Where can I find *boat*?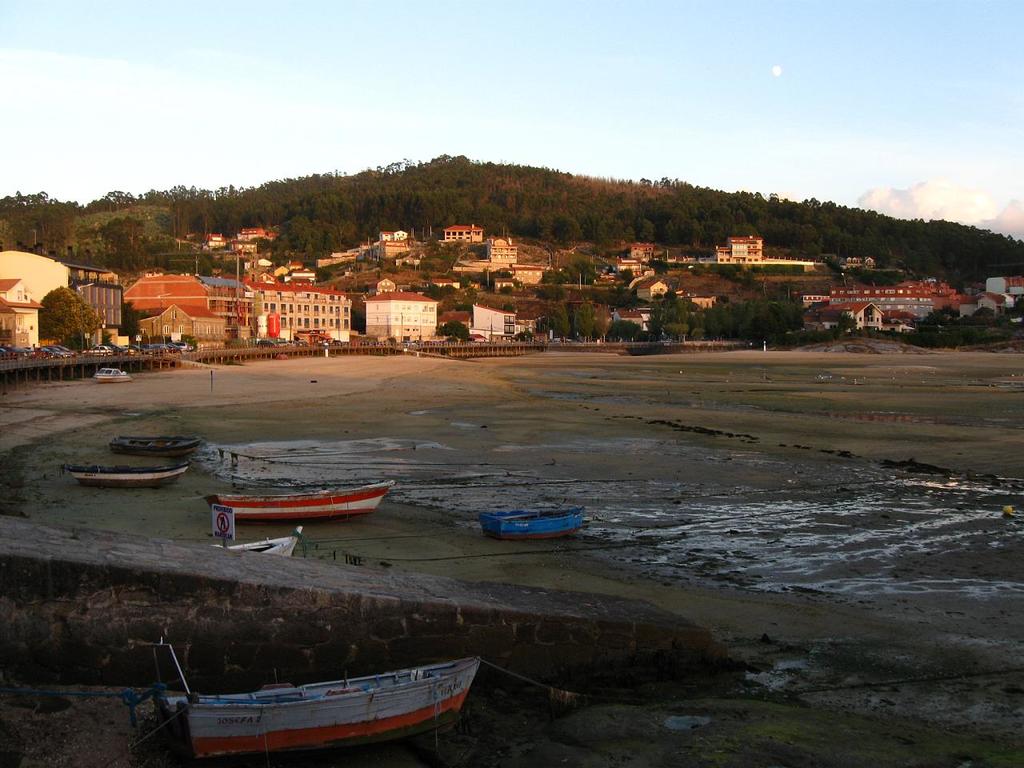
You can find it at (64, 461, 190, 488).
